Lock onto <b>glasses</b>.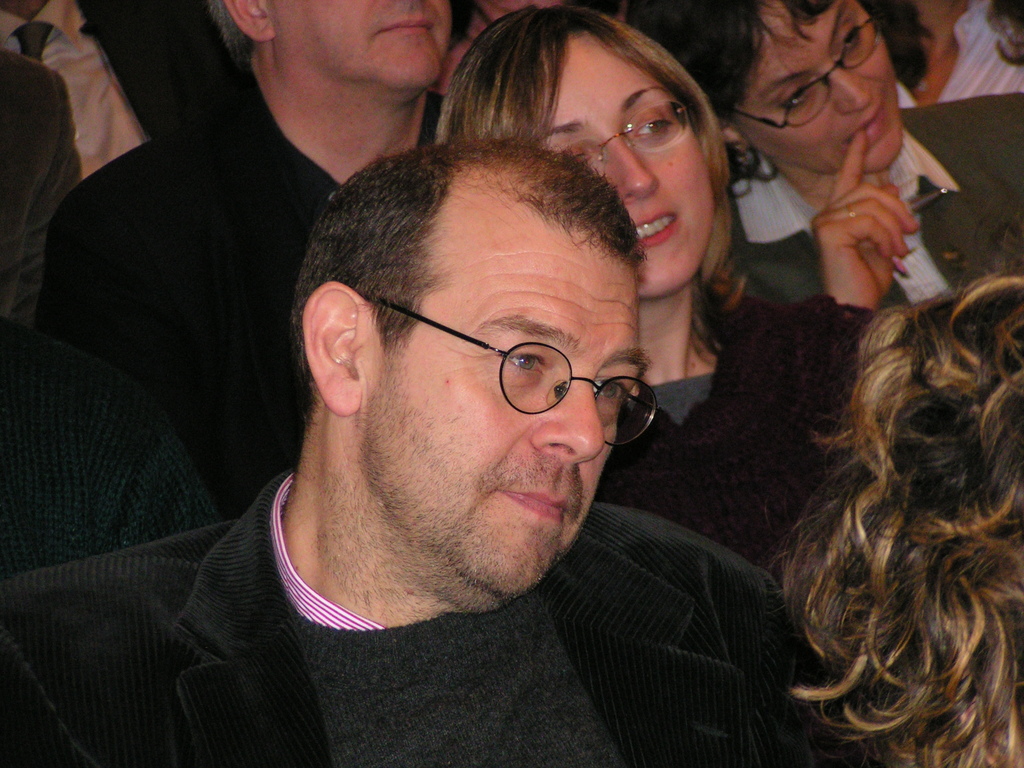
Locked: <box>374,312,659,428</box>.
